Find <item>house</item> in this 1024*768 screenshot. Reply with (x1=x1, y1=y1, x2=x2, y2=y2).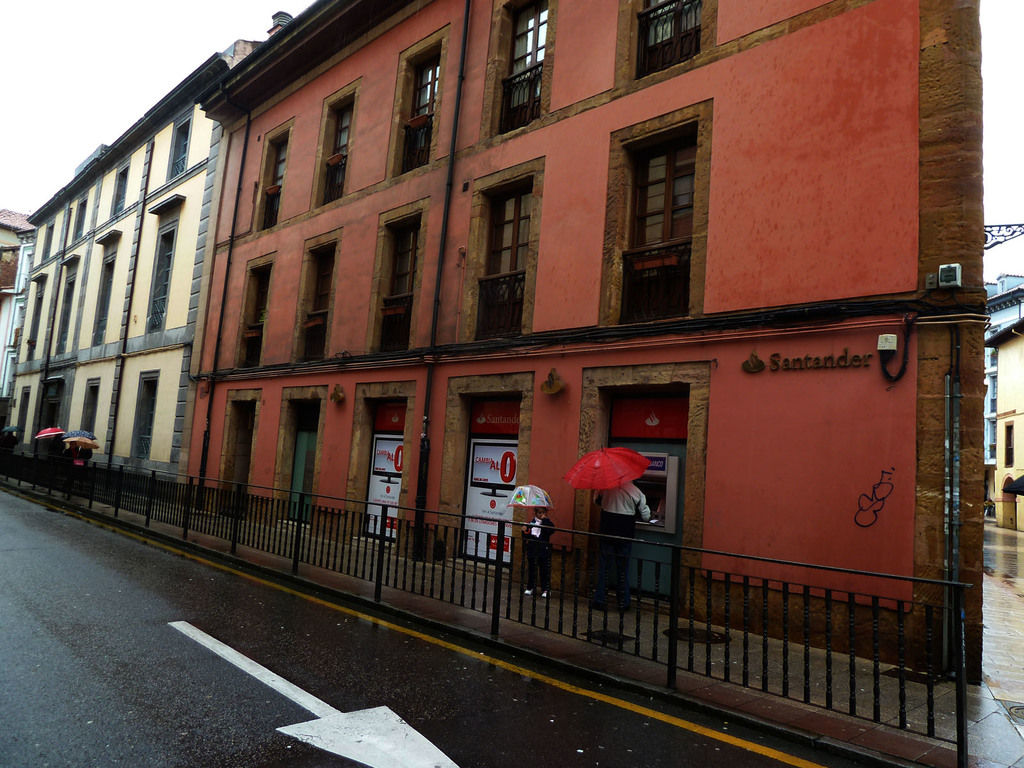
(x1=182, y1=0, x2=984, y2=694).
